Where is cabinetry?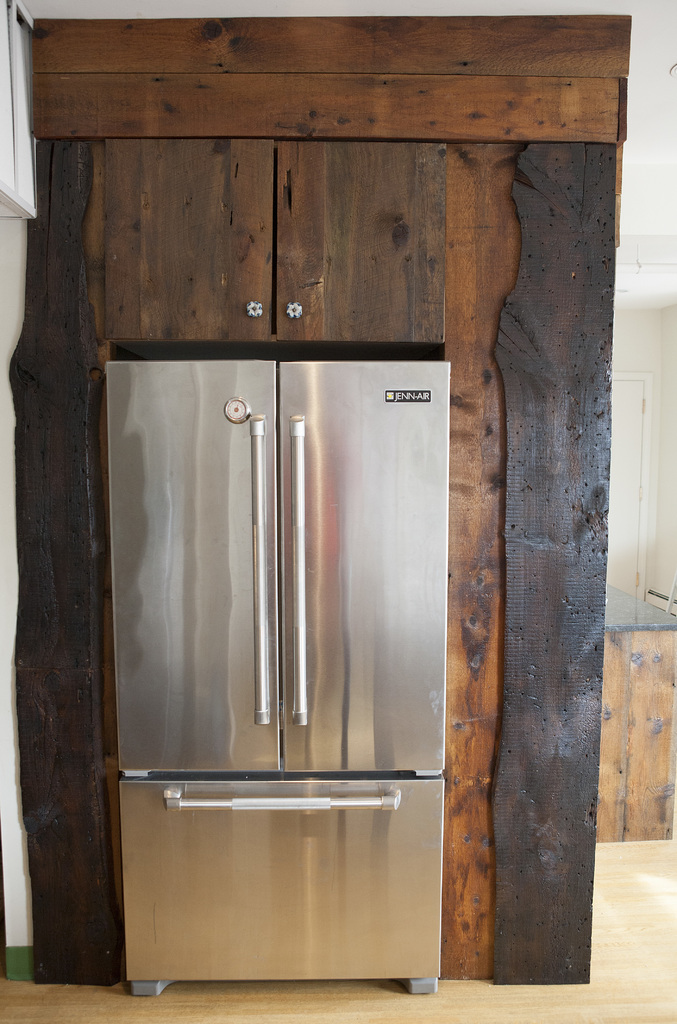
BBox(110, 775, 445, 979).
